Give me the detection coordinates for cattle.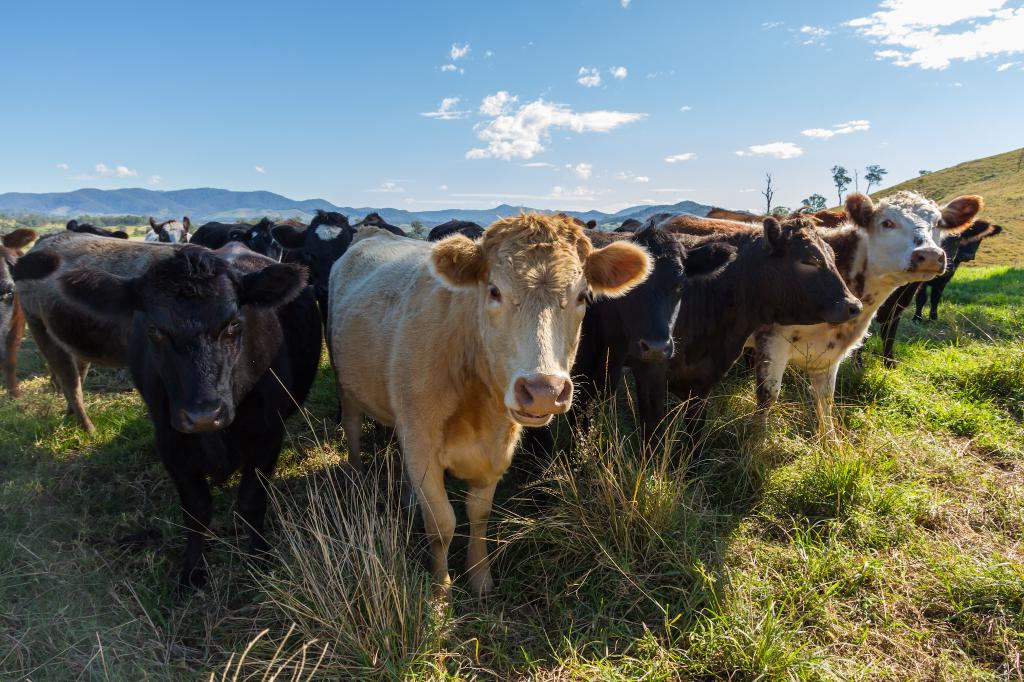
l=881, t=217, r=1004, b=372.
